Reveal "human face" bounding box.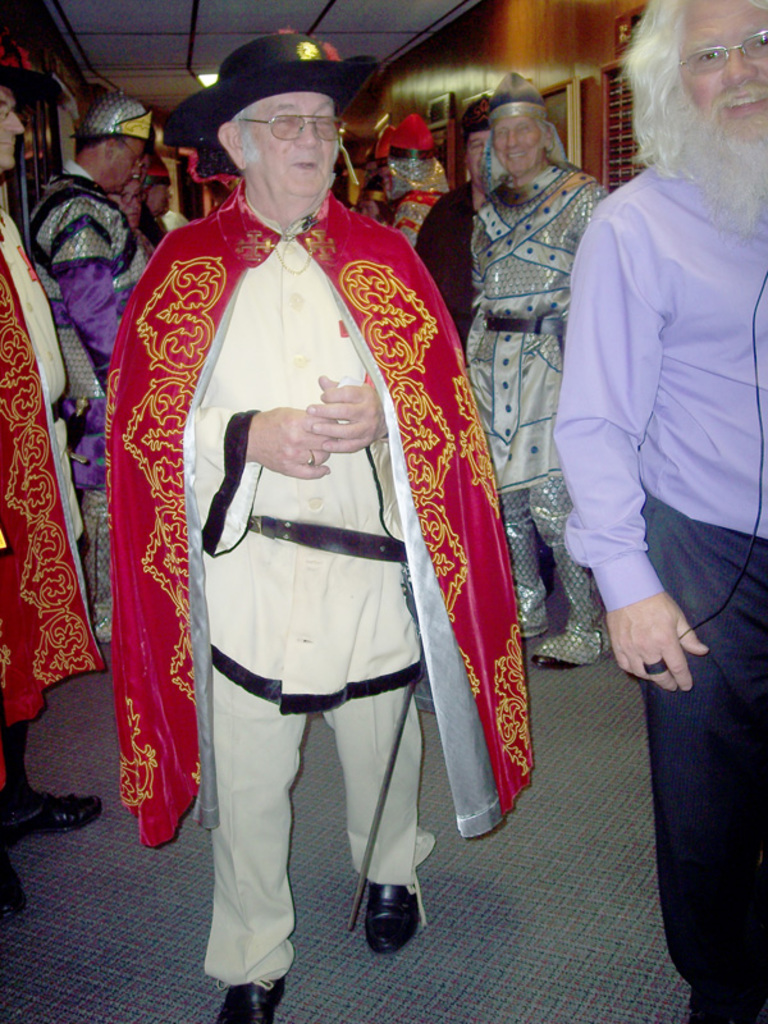
Revealed: bbox=(497, 109, 544, 172).
